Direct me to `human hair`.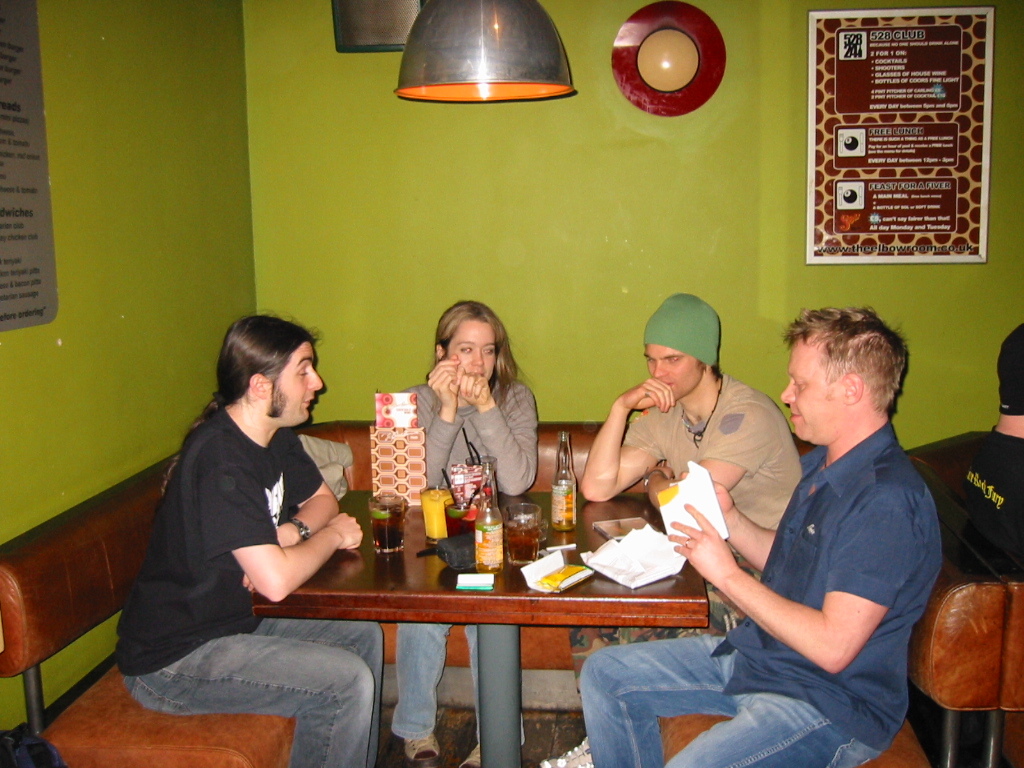
Direction: locate(425, 300, 535, 406).
